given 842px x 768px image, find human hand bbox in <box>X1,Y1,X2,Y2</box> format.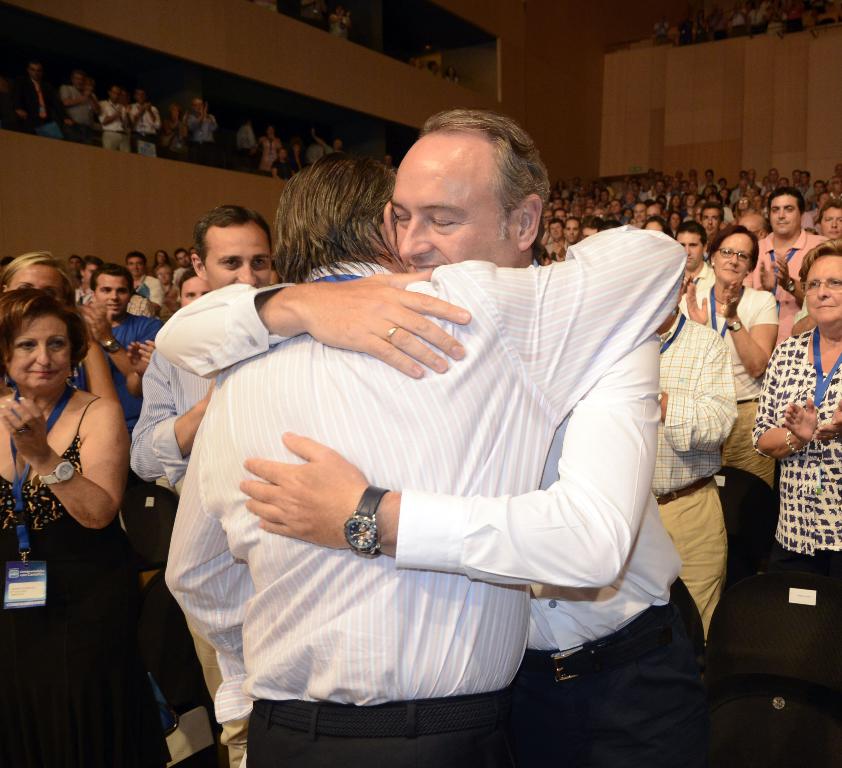
<box>250,438,368,549</box>.
